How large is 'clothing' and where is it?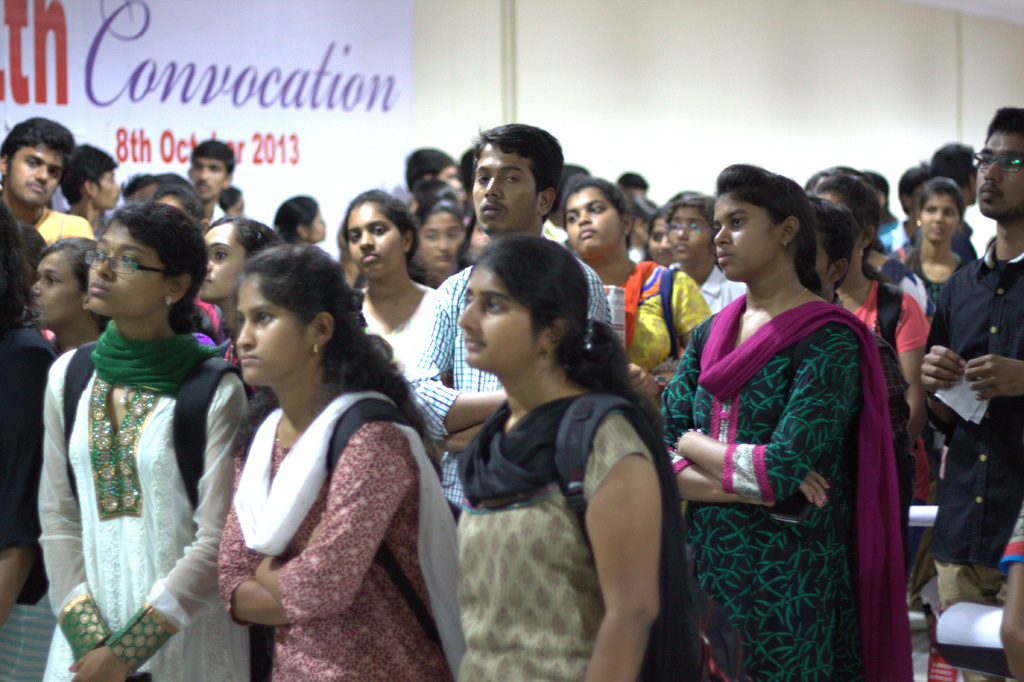
Bounding box: bbox=(358, 275, 445, 384).
